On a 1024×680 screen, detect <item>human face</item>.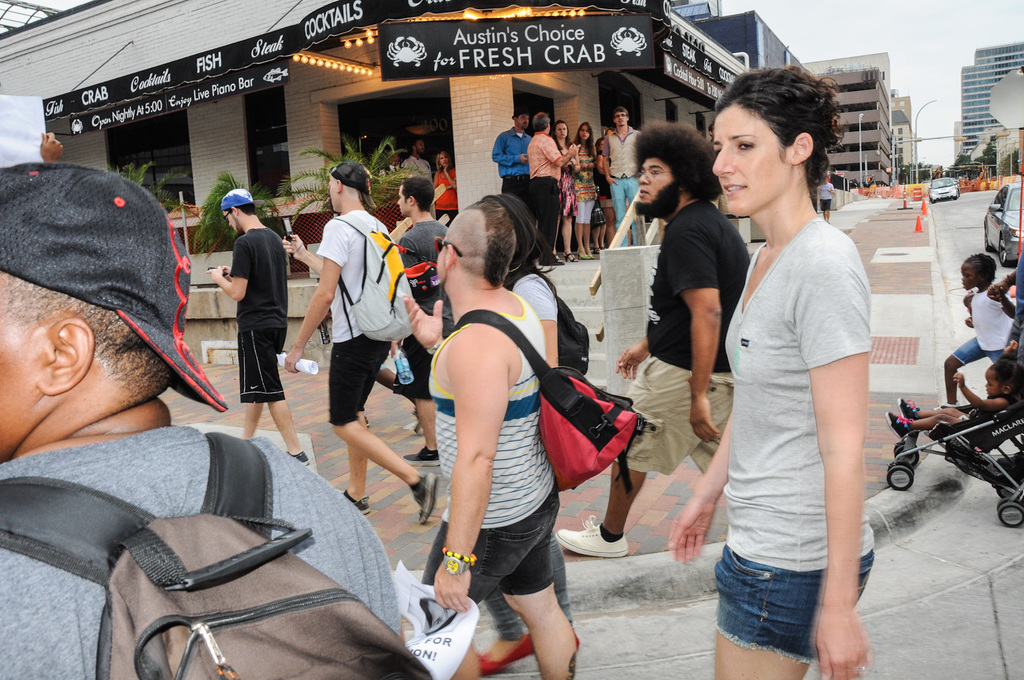
x1=633, y1=157, x2=678, y2=216.
